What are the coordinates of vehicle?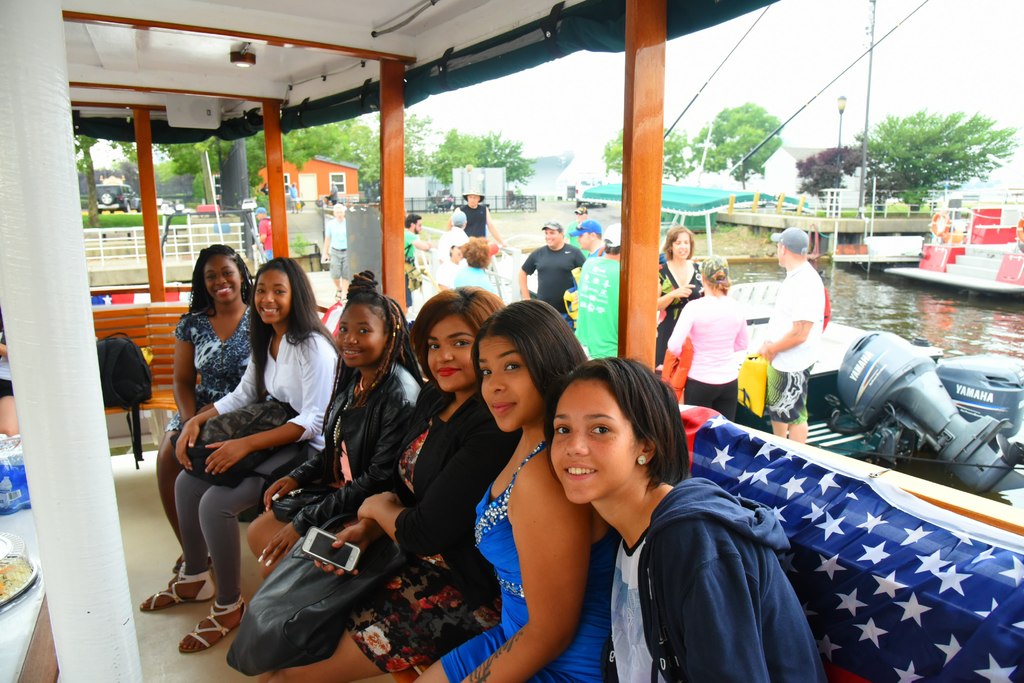
431/187/453/214.
